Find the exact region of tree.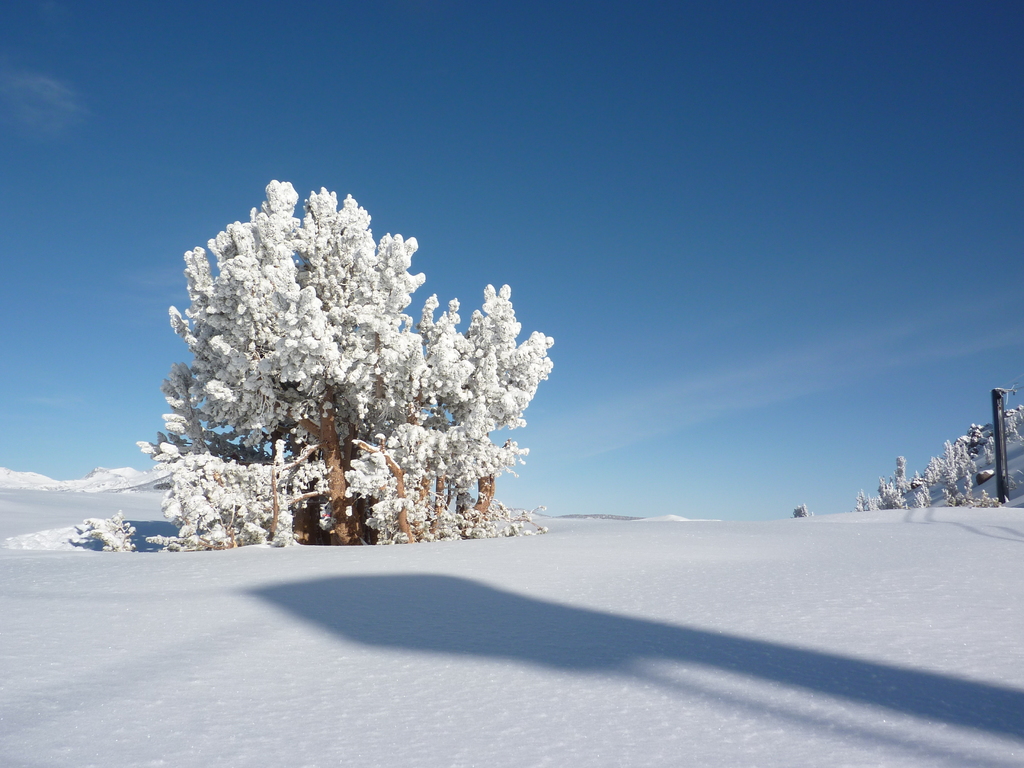
Exact region: box=[428, 288, 559, 531].
